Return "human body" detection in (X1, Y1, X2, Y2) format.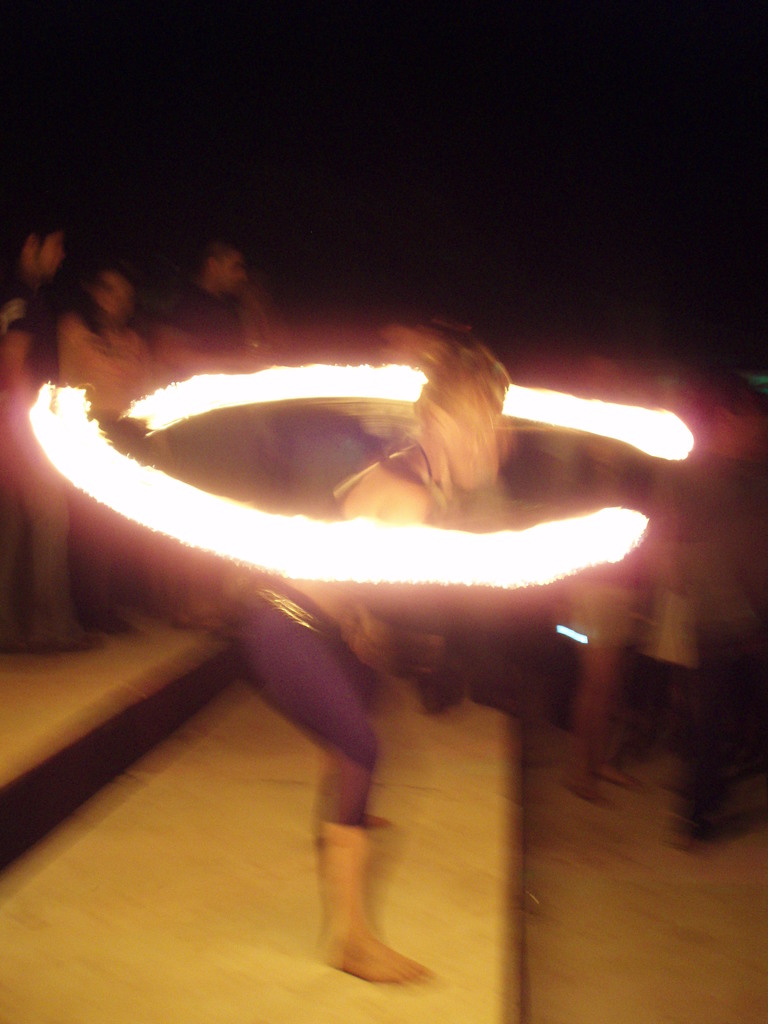
(60, 257, 163, 636).
